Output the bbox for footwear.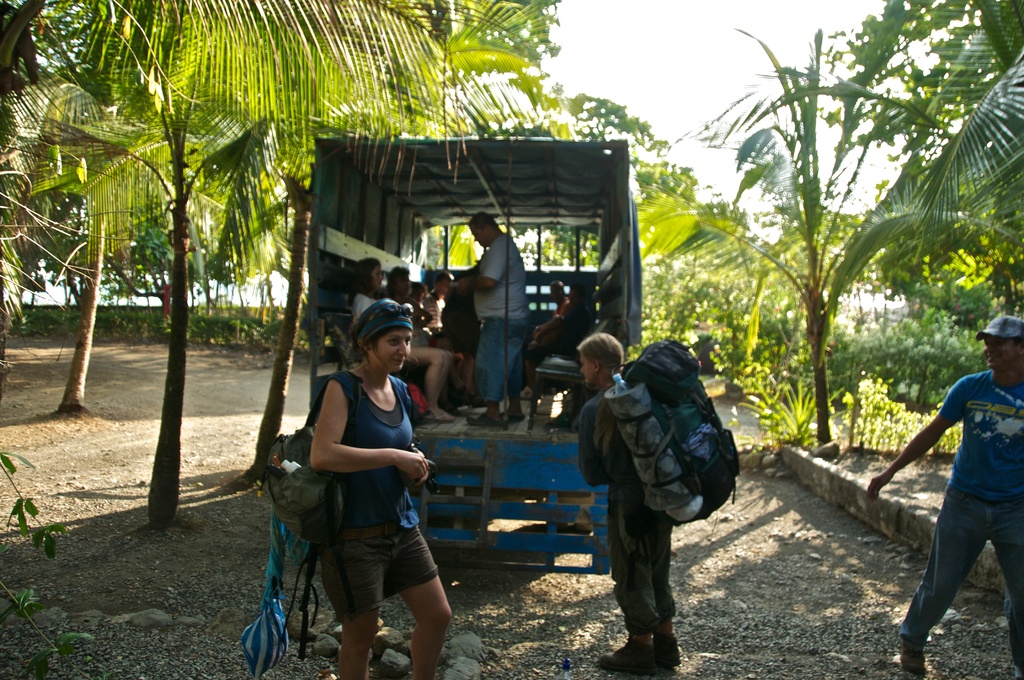
[x1=655, y1=633, x2=682, y2=673].
